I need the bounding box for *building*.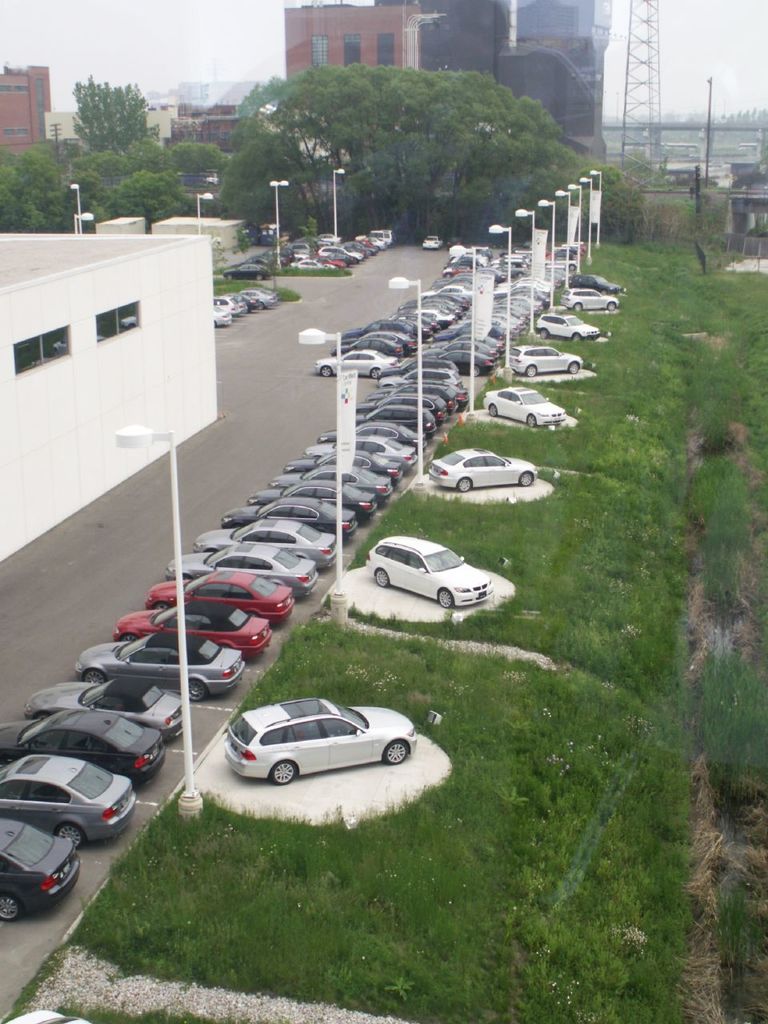
Here it is: pyautogui.locateOnScreen(163, 105, 241, 156).
